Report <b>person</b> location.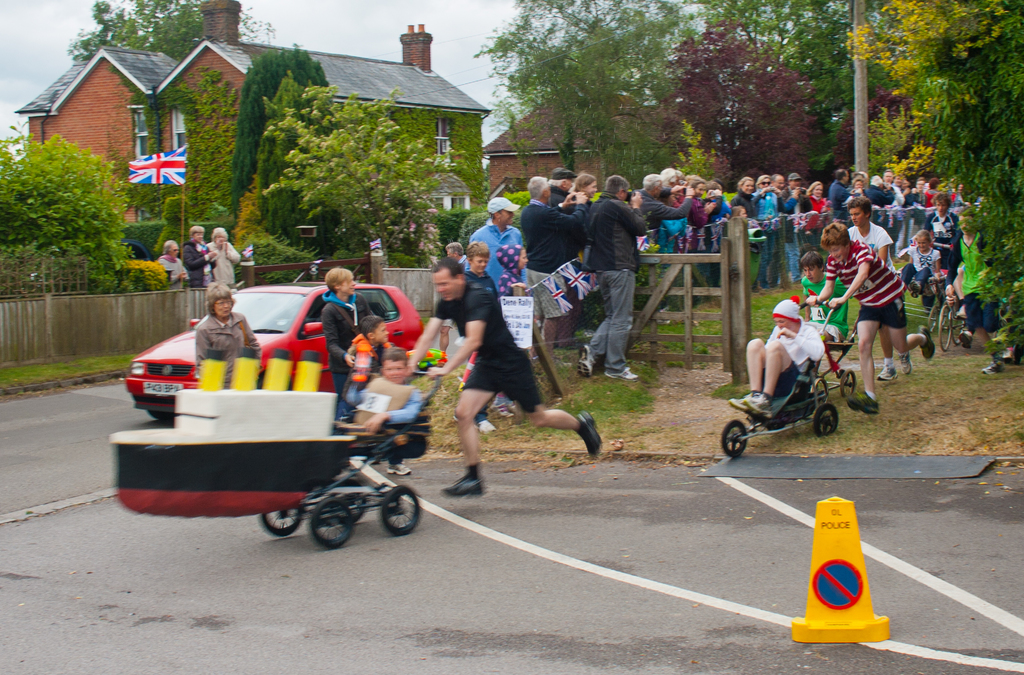
Report: rect(180, 277, 241, 399).
